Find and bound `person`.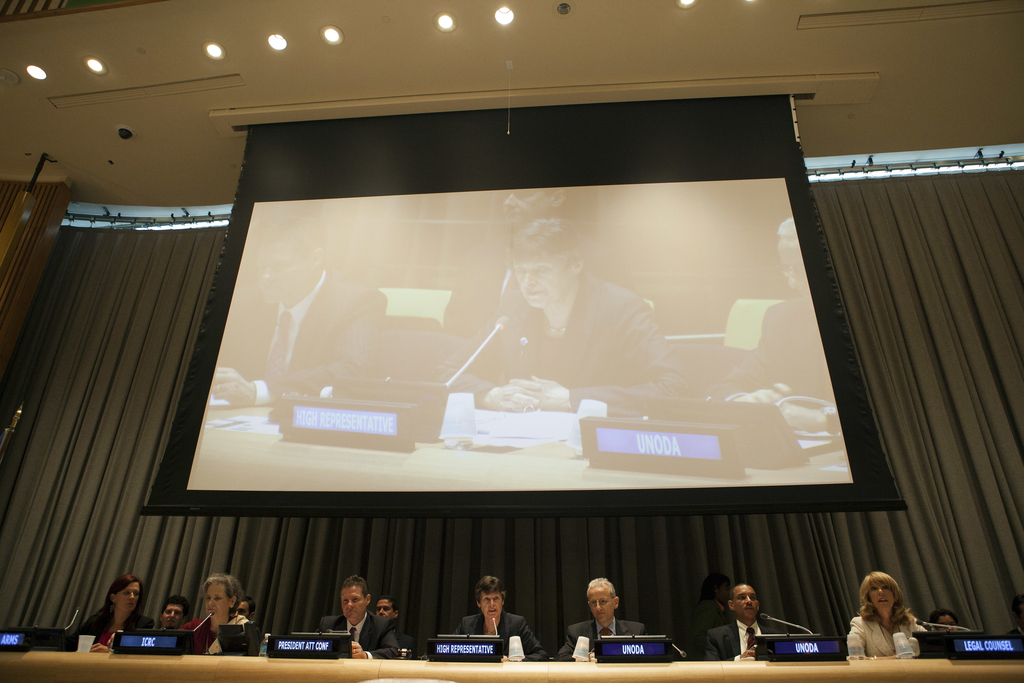
Bound: crop(701, 581, 798, 664).
